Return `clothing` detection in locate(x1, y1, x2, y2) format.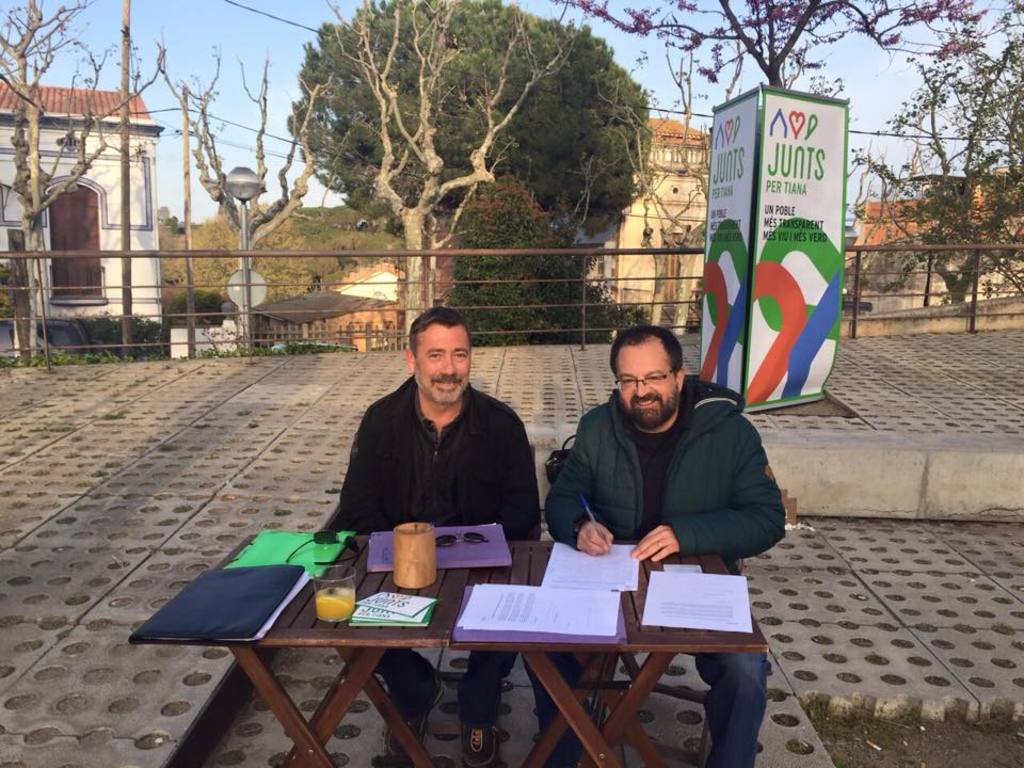
locate(535, 642, 784, 767).
